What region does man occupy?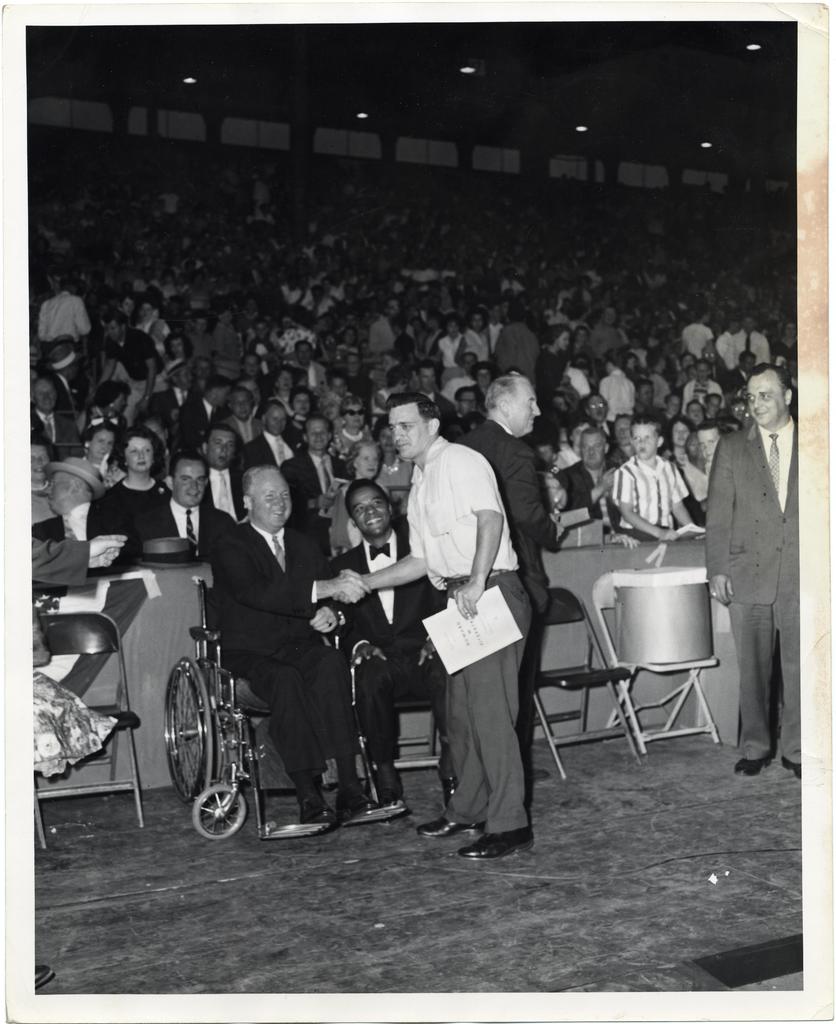
[x1=701, y1=363, x2=799, y2=780].
